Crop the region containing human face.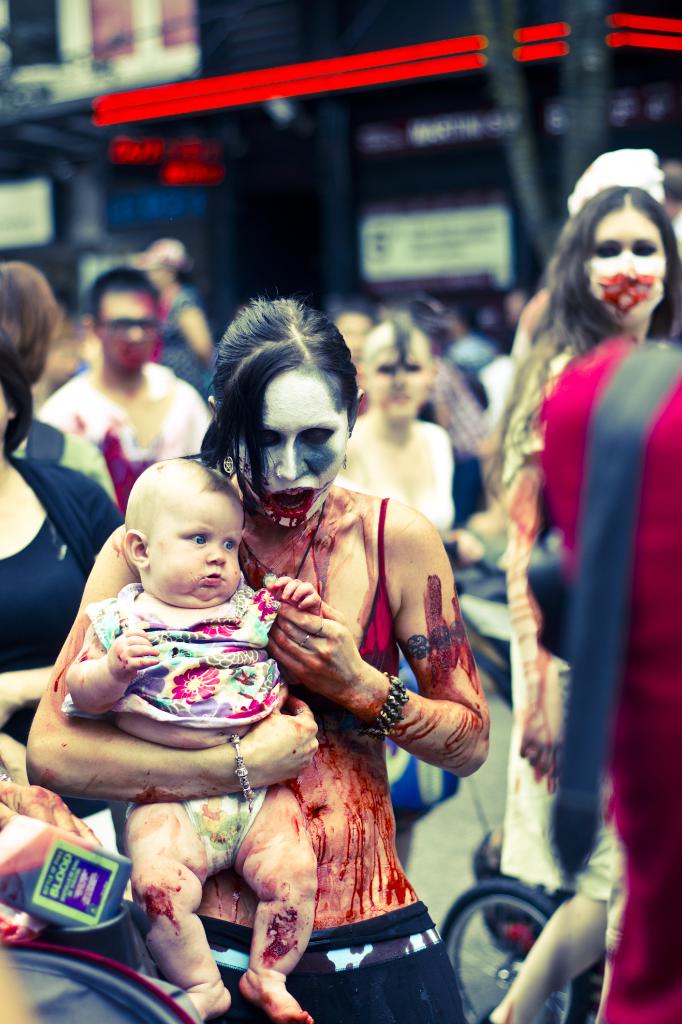
Crop region: 243/373/349/528.
